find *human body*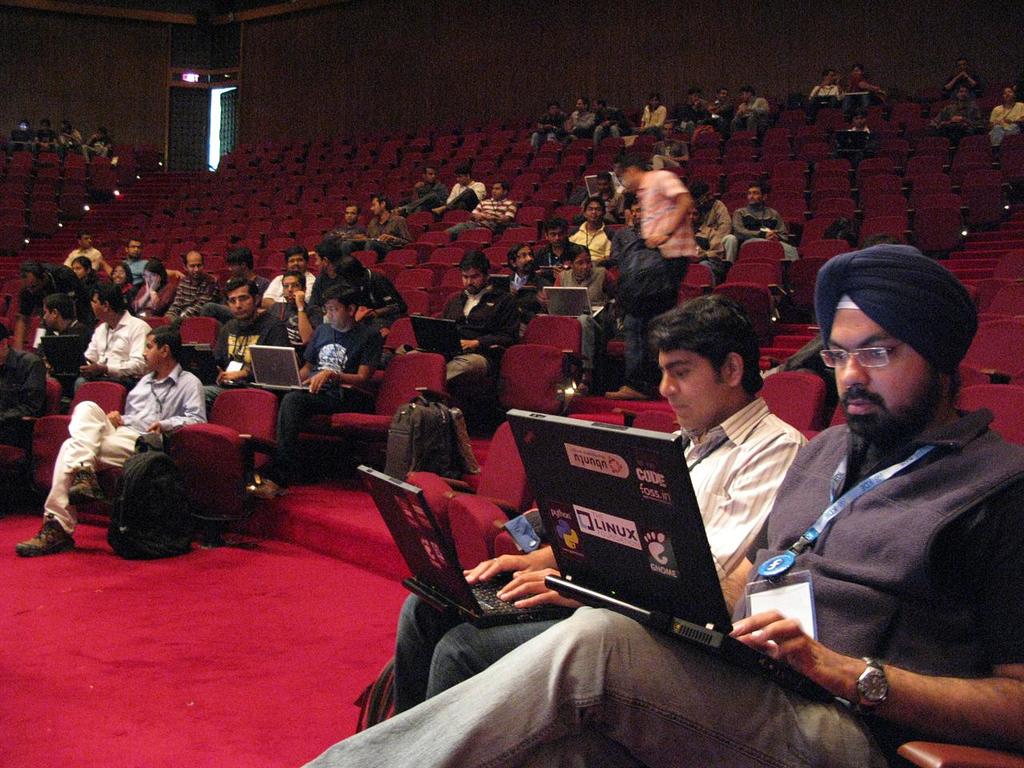
box(946, 71, 978, 95)
